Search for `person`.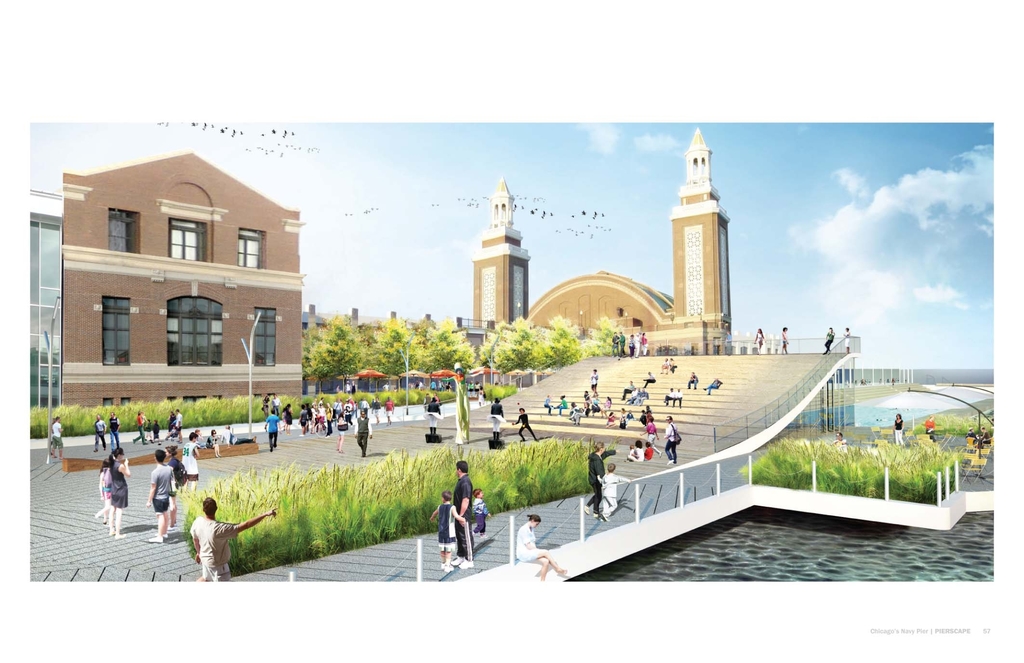
Found at crop(614, 330, 630, 365).
